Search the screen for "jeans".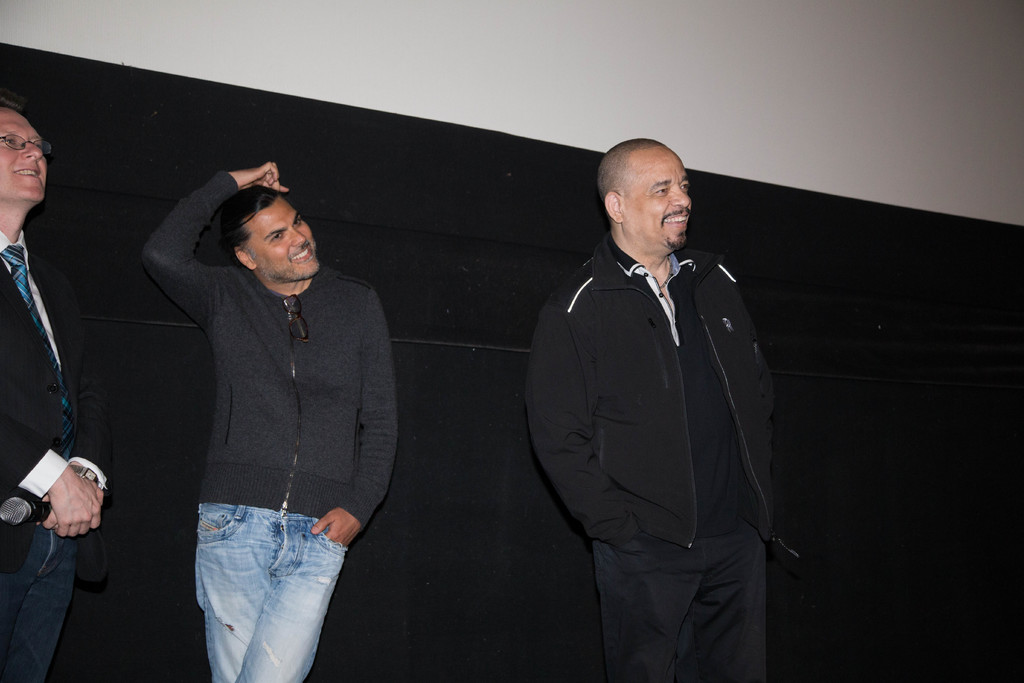
Found at locate(0, 540, 80, 682).
